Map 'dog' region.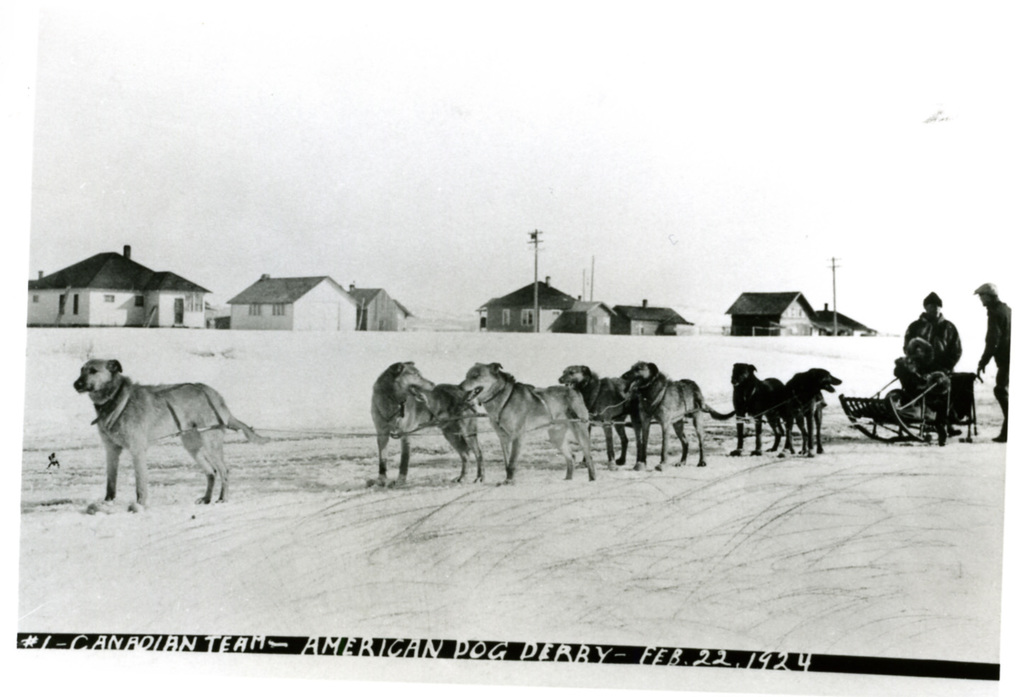
Mapped to Rect(74, 356, 272, 515).
